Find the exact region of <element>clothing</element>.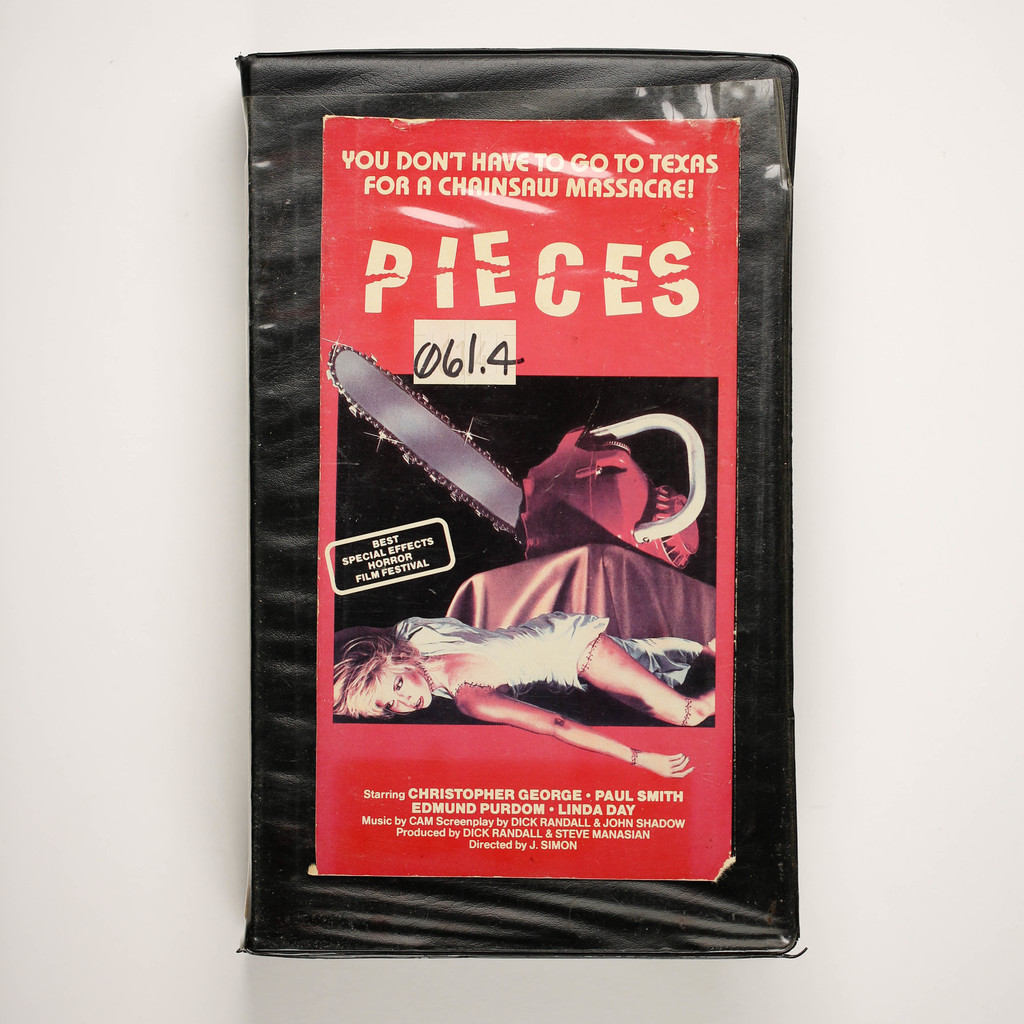
Exact region: 393,612,698,698.
